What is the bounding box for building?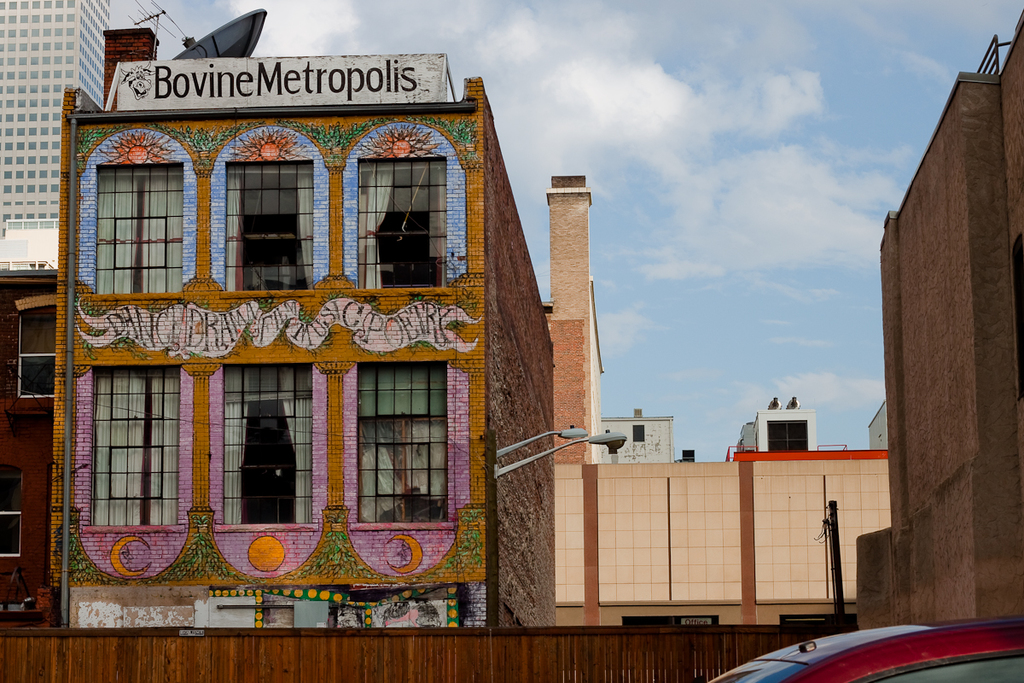
pyautogui.locateOnScreen(0, 0, 108, 239).
